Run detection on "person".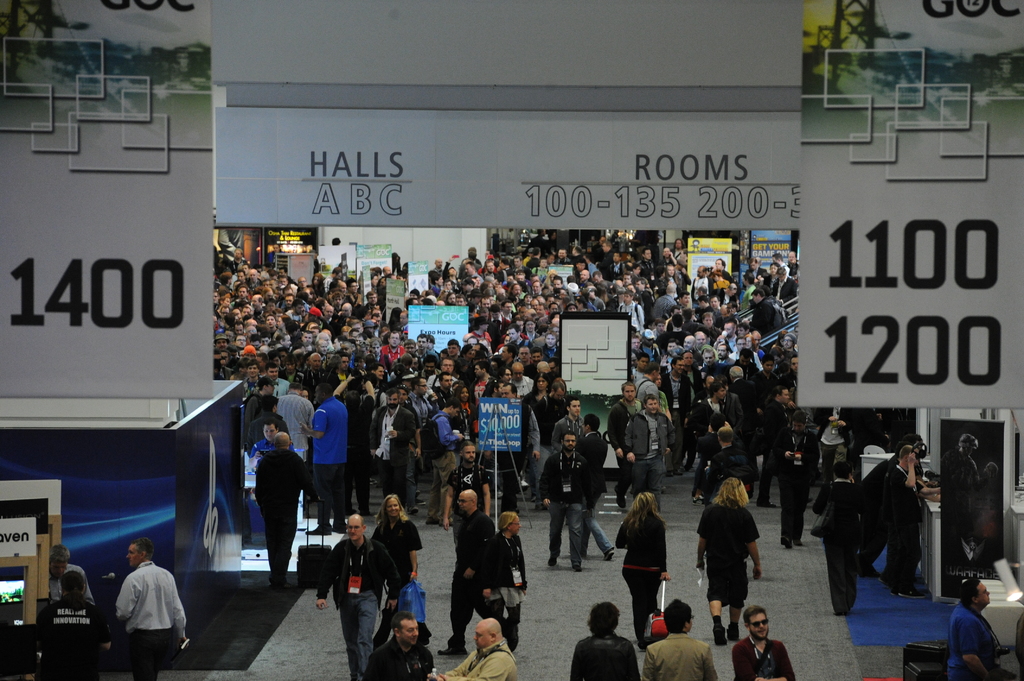
Result: pyautogui.locateOnScreen(362, 612, 430, 680).
